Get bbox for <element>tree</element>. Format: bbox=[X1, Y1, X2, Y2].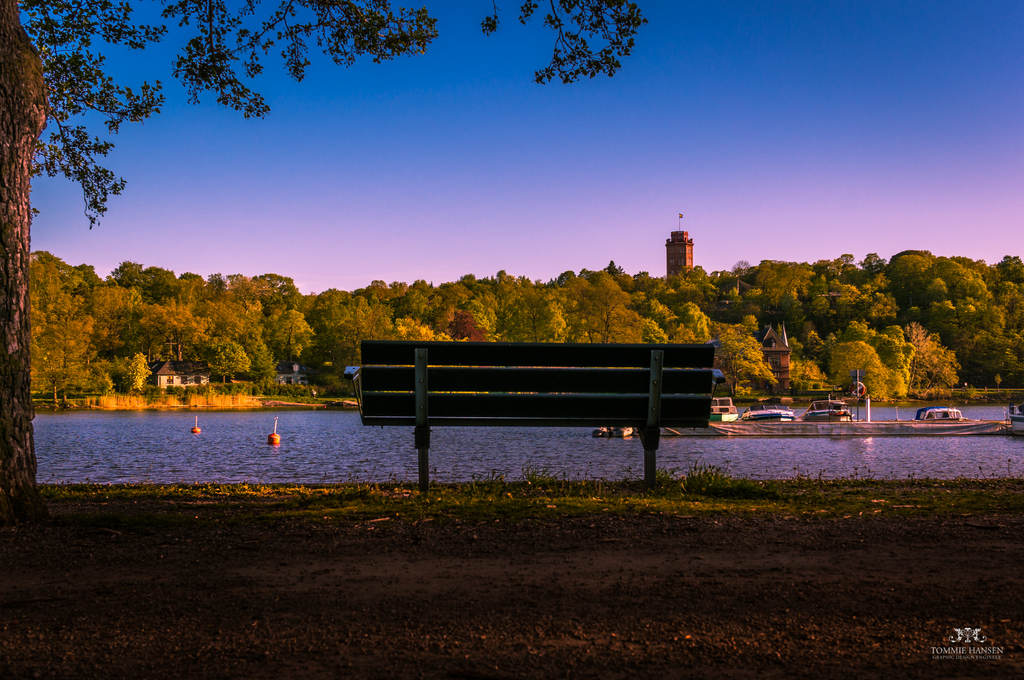
bbox=[647, 319, 671, 349].
